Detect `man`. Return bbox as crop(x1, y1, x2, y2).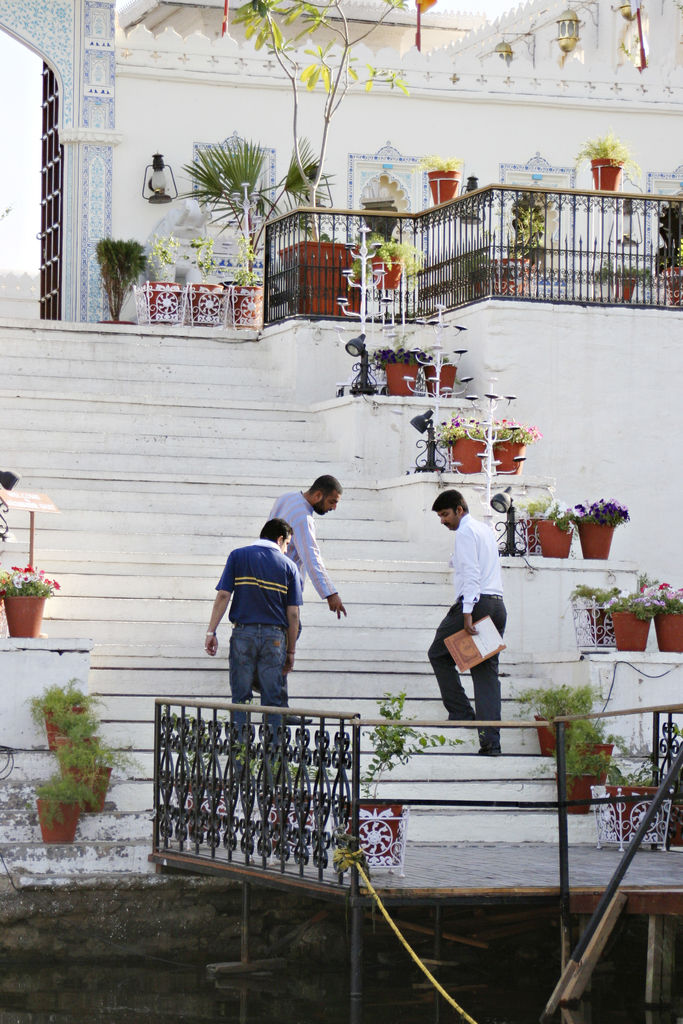
crop(212, 518, 317, 724).
